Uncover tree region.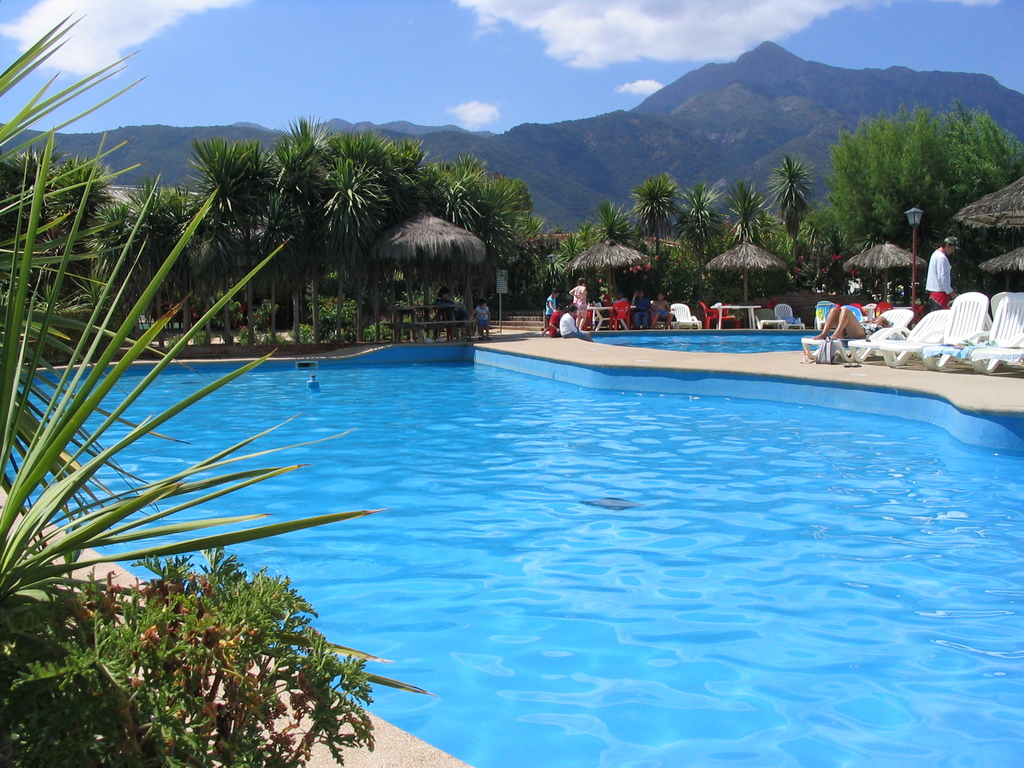
Uncovered: [718, 180, 784, 311].
